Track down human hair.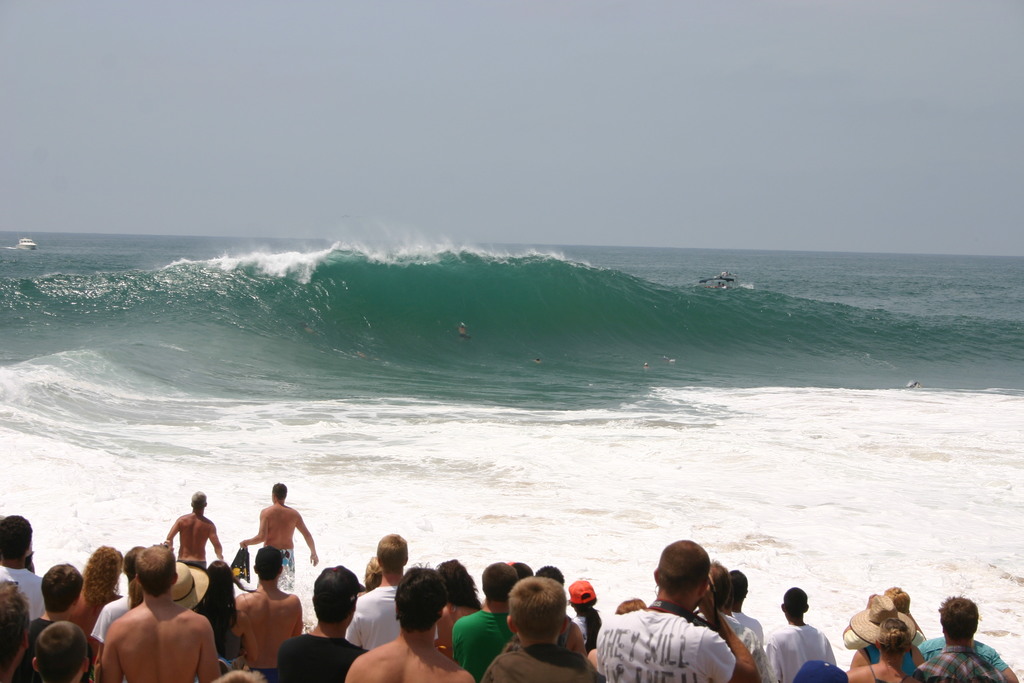
Tracked to <box>780,583,811,623</box>.
